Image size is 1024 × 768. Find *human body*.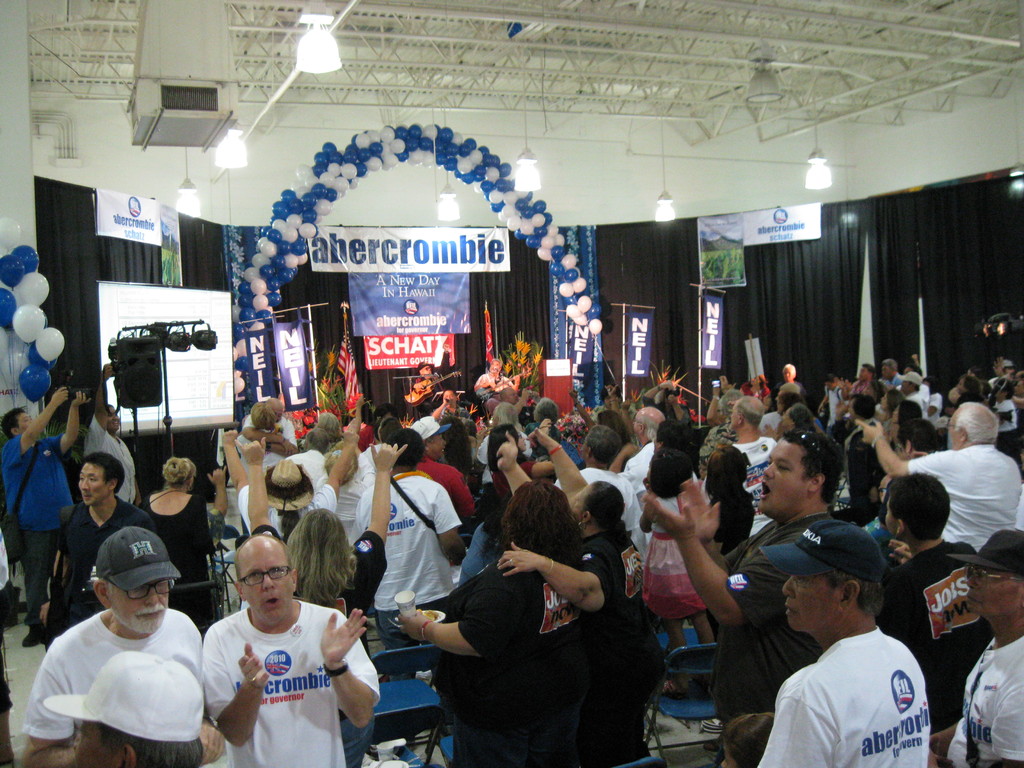
BBox(945, 371, 979, 417).
